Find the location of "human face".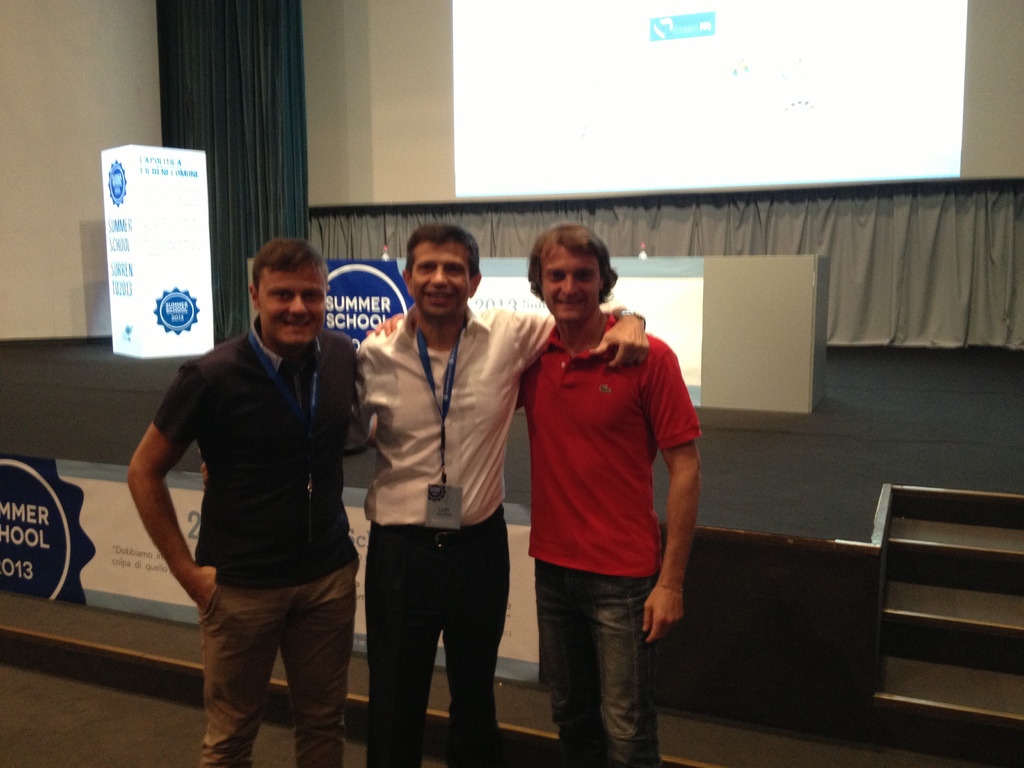
Location: <box>260,265,328,343</box>.
